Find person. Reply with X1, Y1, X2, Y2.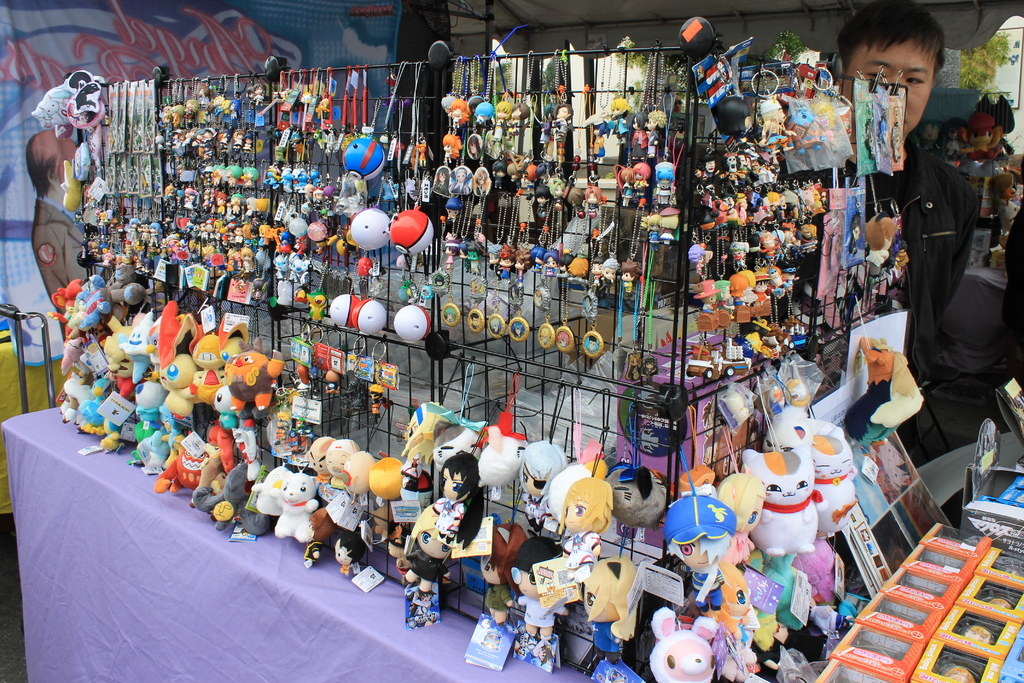
177, 190, 182, 205.
